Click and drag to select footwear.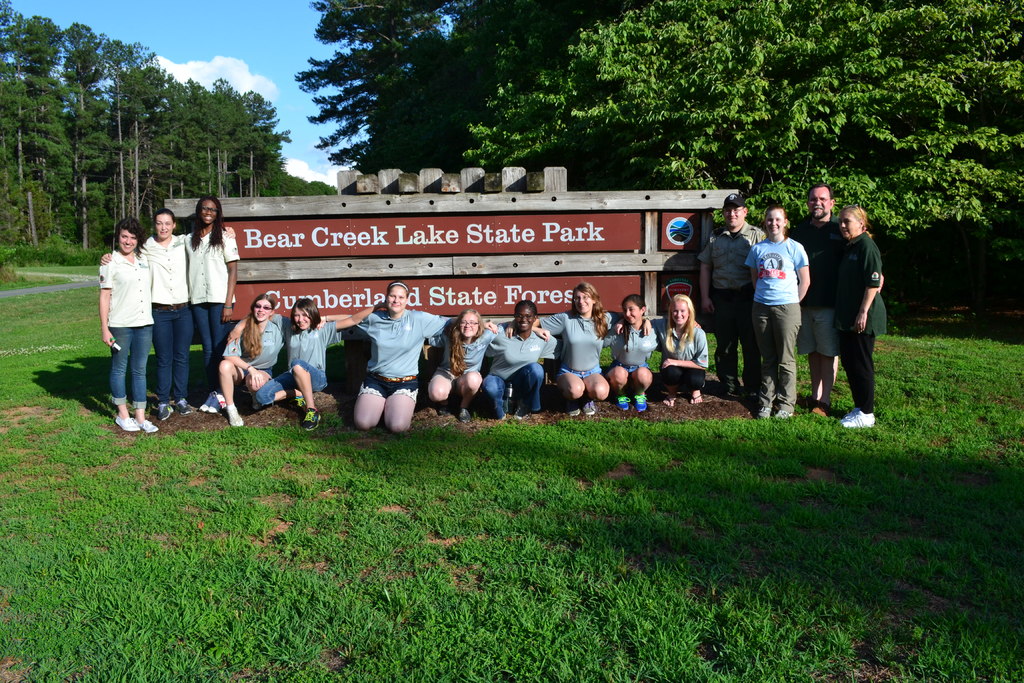
Selection: locate(568, 395, 584, 418).
